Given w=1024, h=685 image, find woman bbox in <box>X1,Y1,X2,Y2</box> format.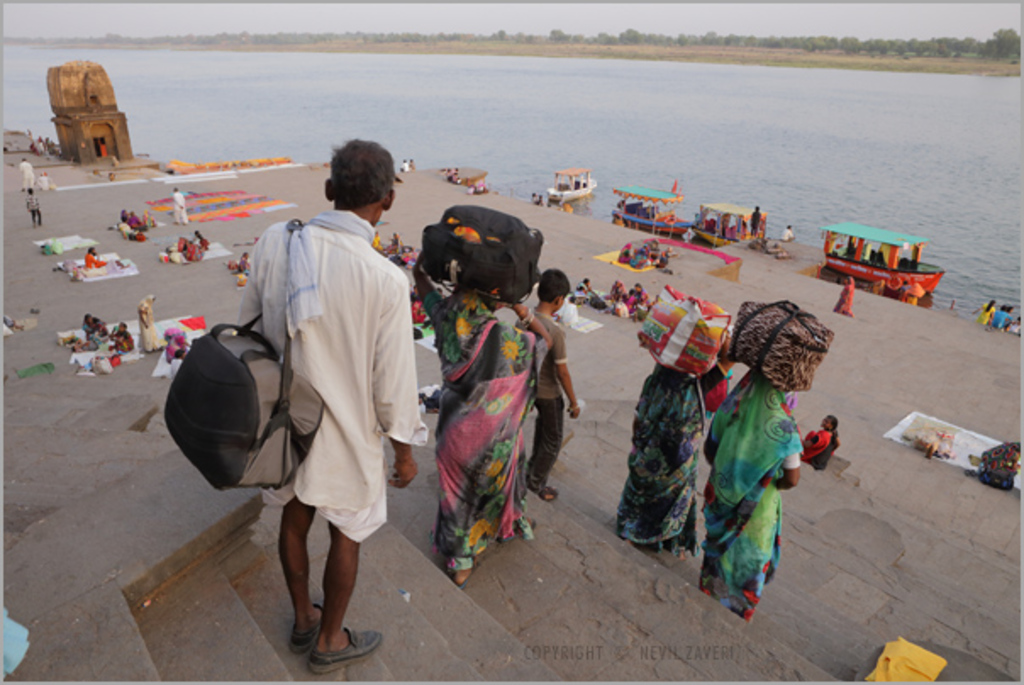
<box>578,276,593,292</box>.
